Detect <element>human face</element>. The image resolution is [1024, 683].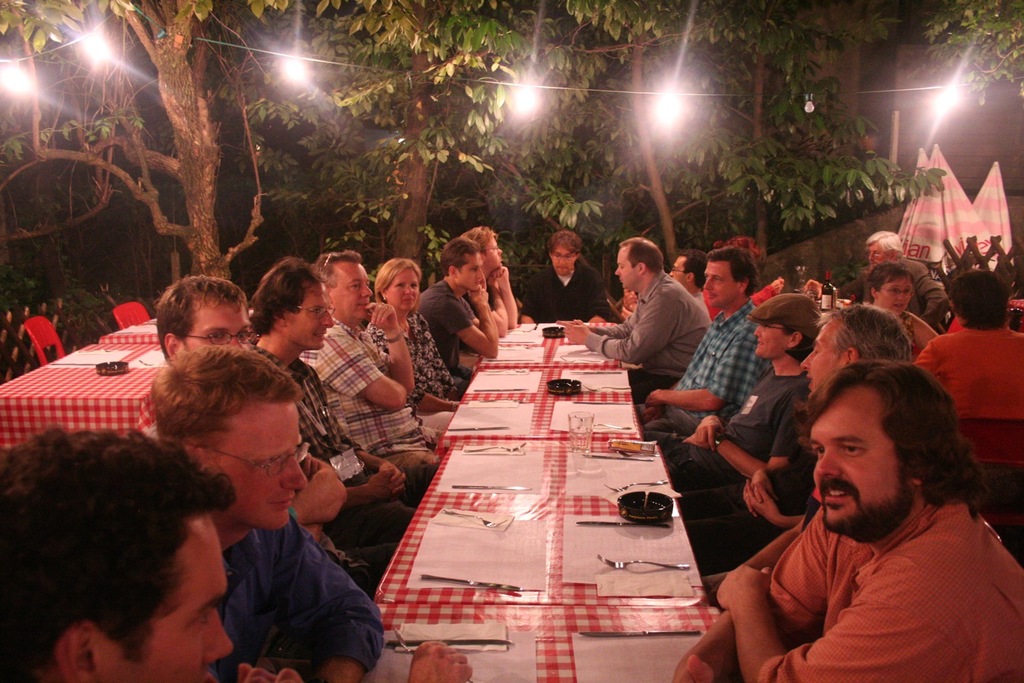
[x1=288, y1=288, x2=335, y2=354].
